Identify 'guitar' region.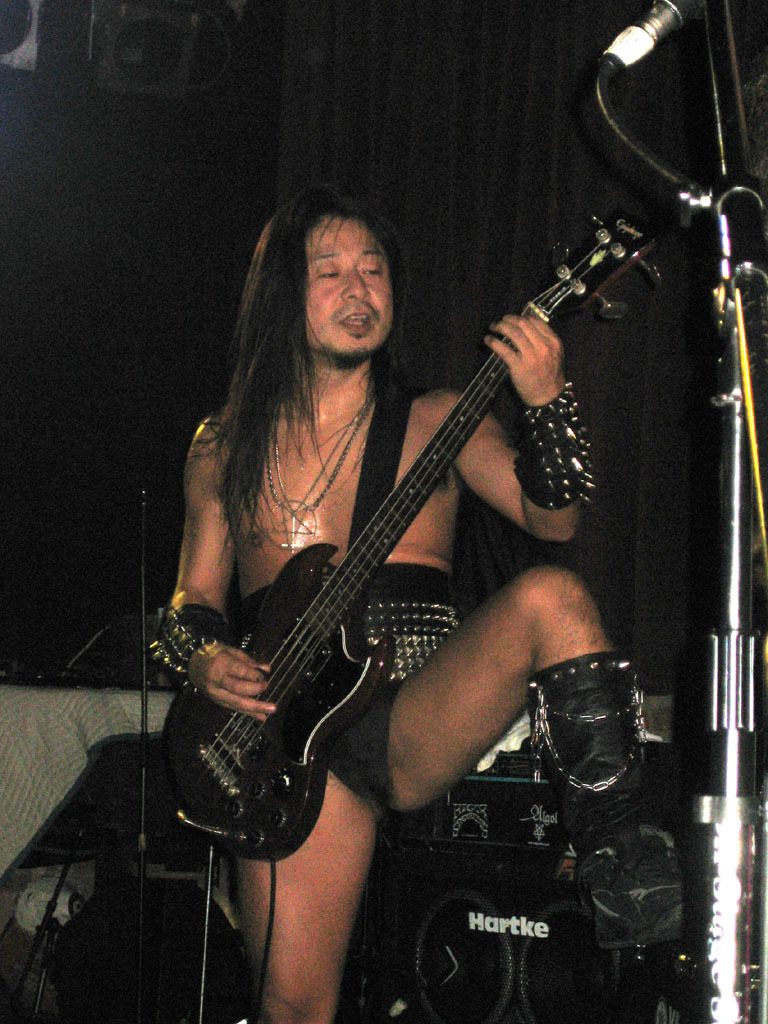
Region: detection(142, 203, 660, 865).
